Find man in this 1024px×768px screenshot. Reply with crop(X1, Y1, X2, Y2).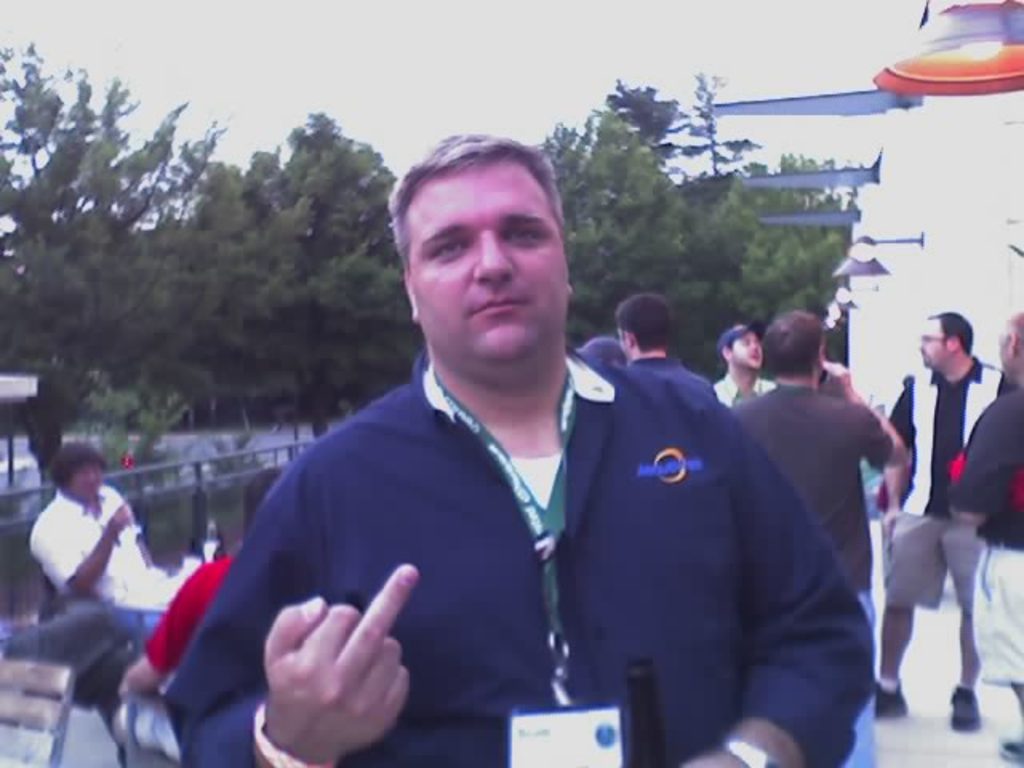
crop(27, 440, 182, 611).
